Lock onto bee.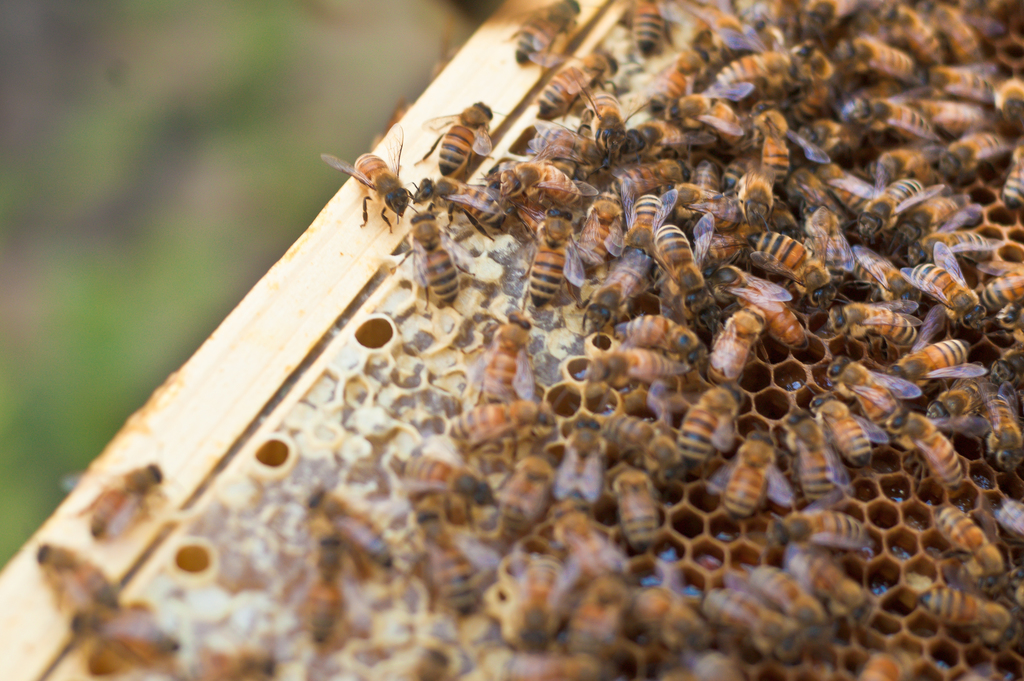
Locked: <box>931,128,1008,183</box>.
